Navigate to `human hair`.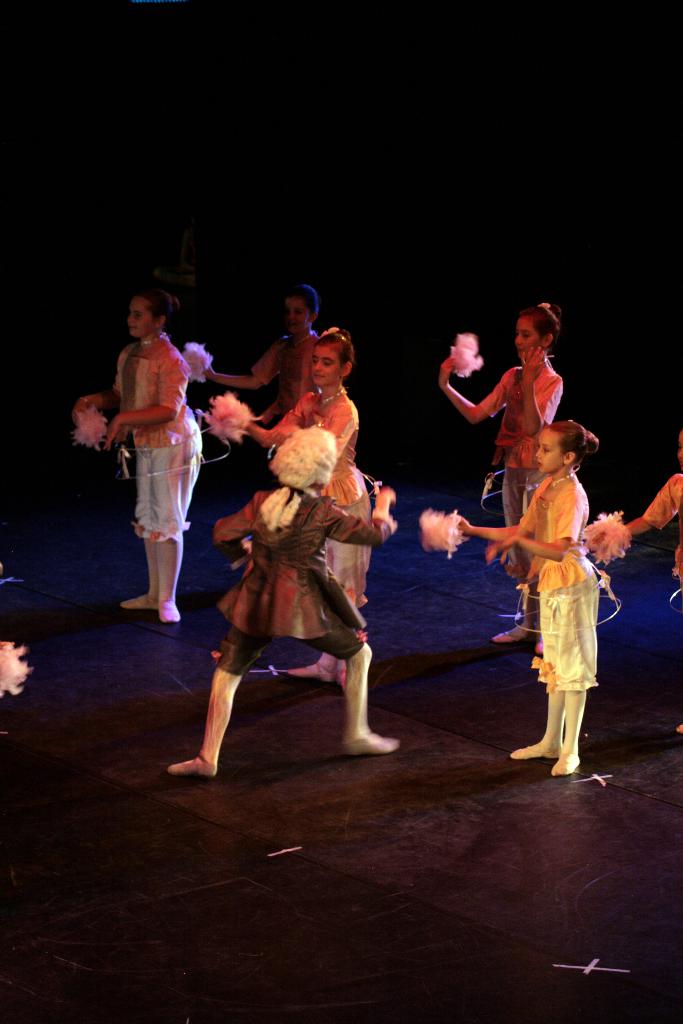
Navigation target: bbox=[518, 303, 565, 353].
